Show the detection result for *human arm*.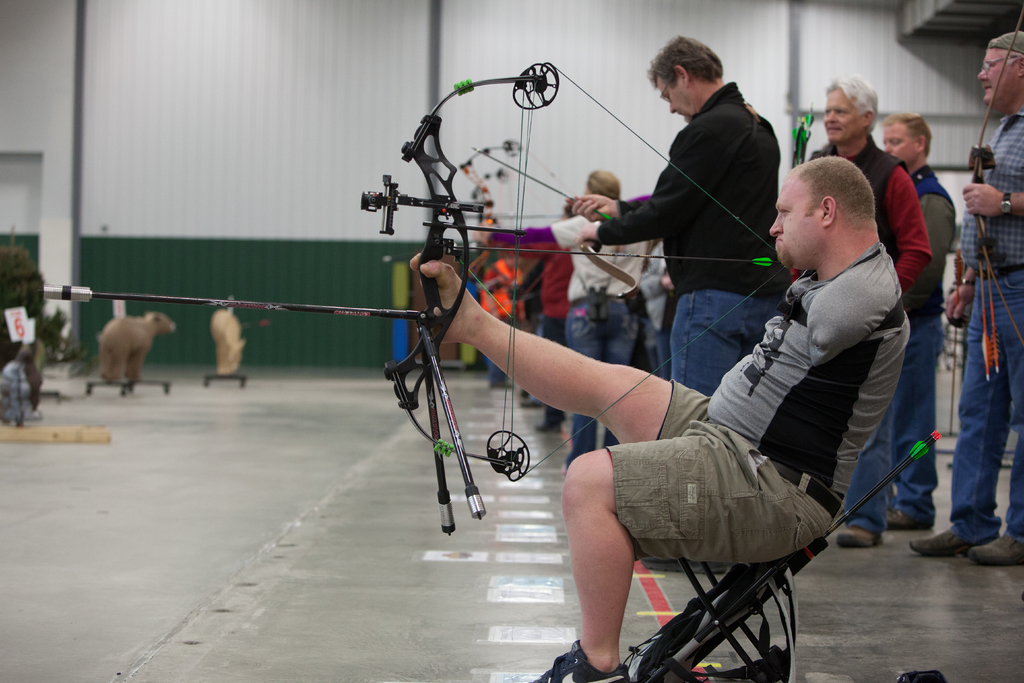
l=891, t=160, r=929, b=291.
